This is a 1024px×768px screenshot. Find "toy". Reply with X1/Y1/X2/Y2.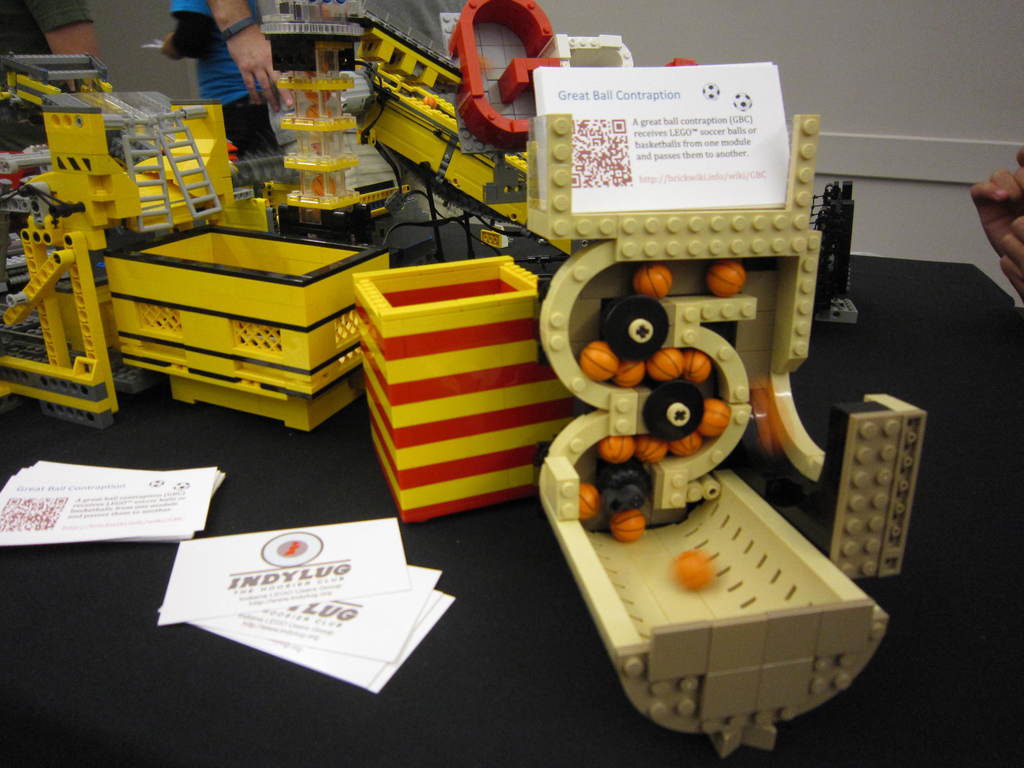
0/42/227/421.
